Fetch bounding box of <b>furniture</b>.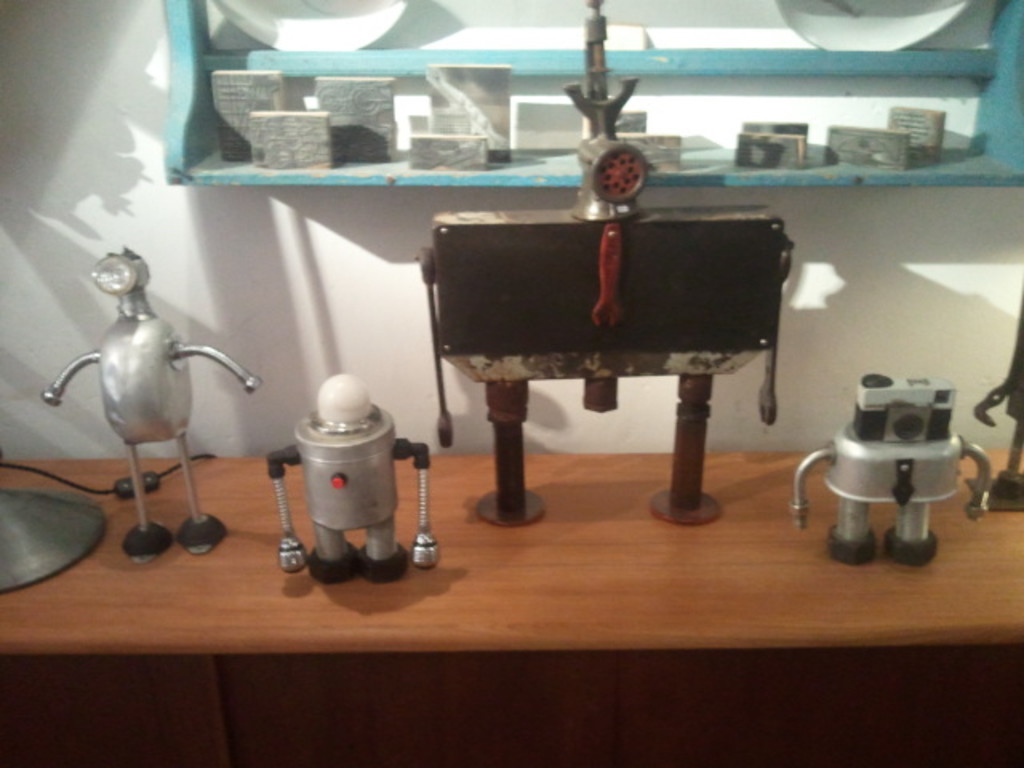
Bbox: [0,448,1022,766].
